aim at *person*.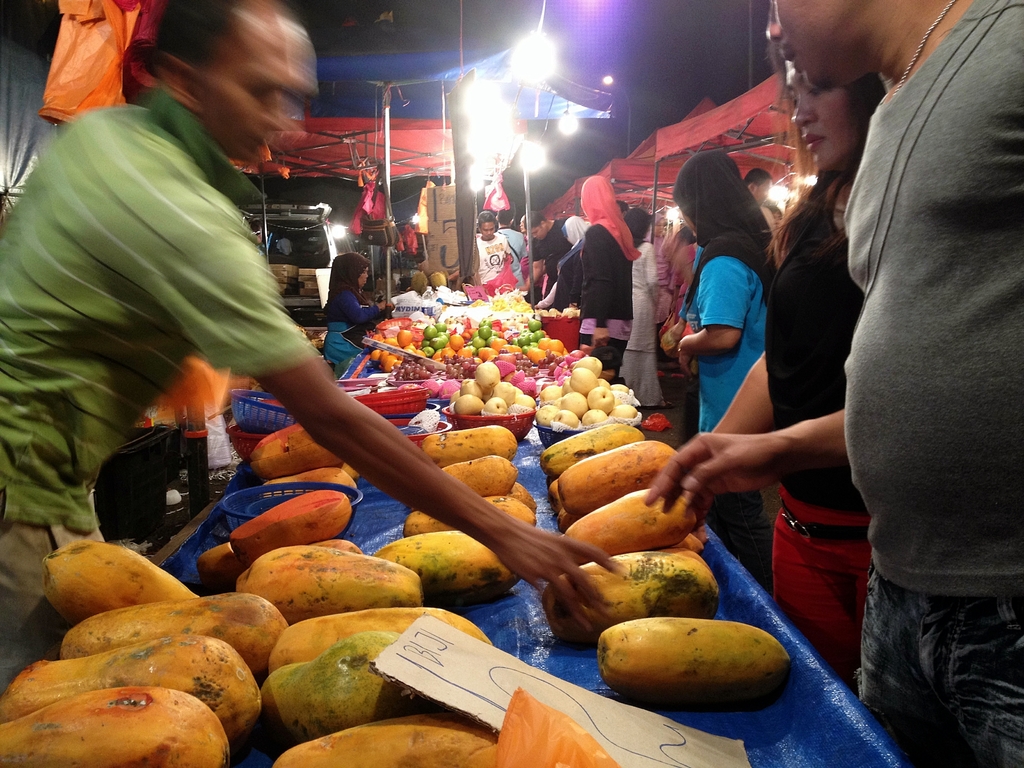
Aimed at 559, 146, 772, 576.
